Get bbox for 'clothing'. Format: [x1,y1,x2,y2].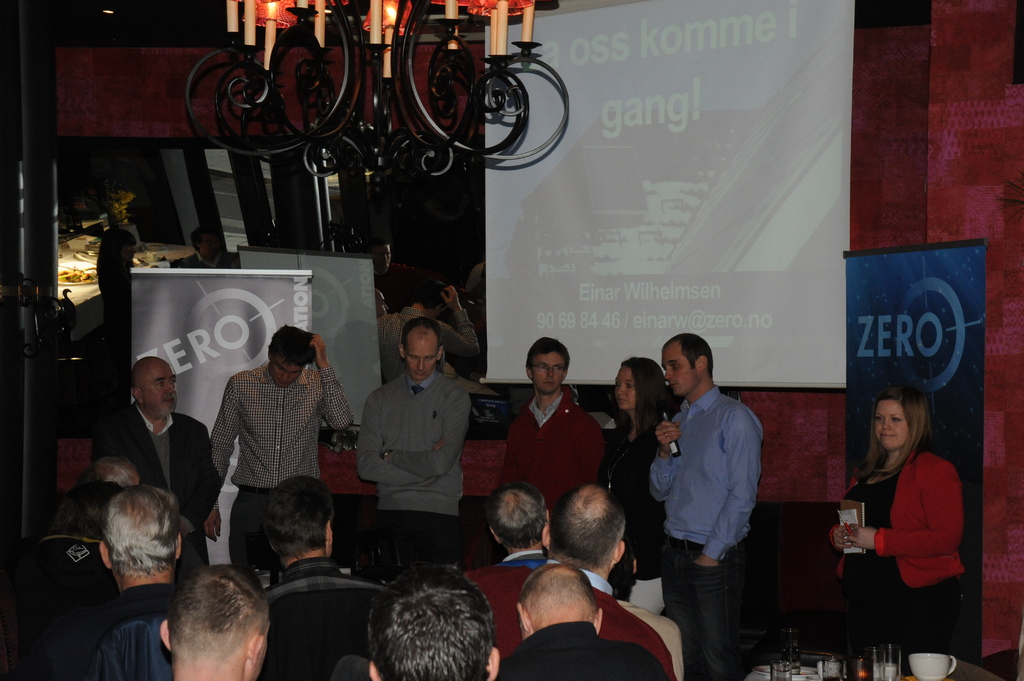
[464,552,677,680].
